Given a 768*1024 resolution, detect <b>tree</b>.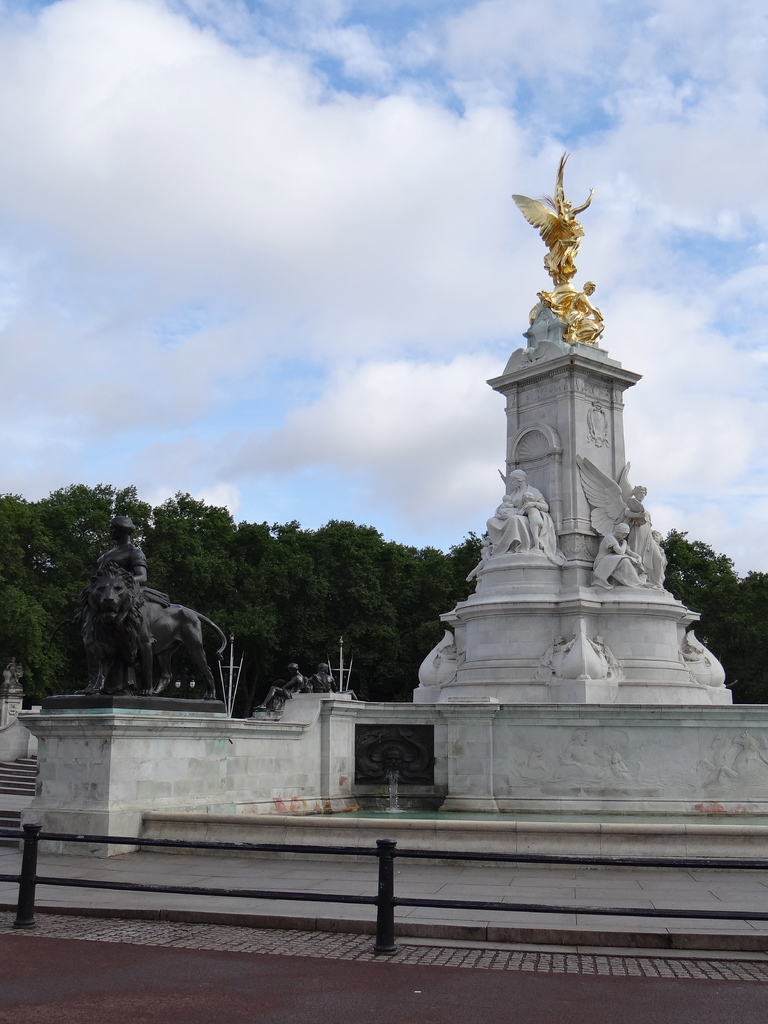
658, 522, 767, 700.
